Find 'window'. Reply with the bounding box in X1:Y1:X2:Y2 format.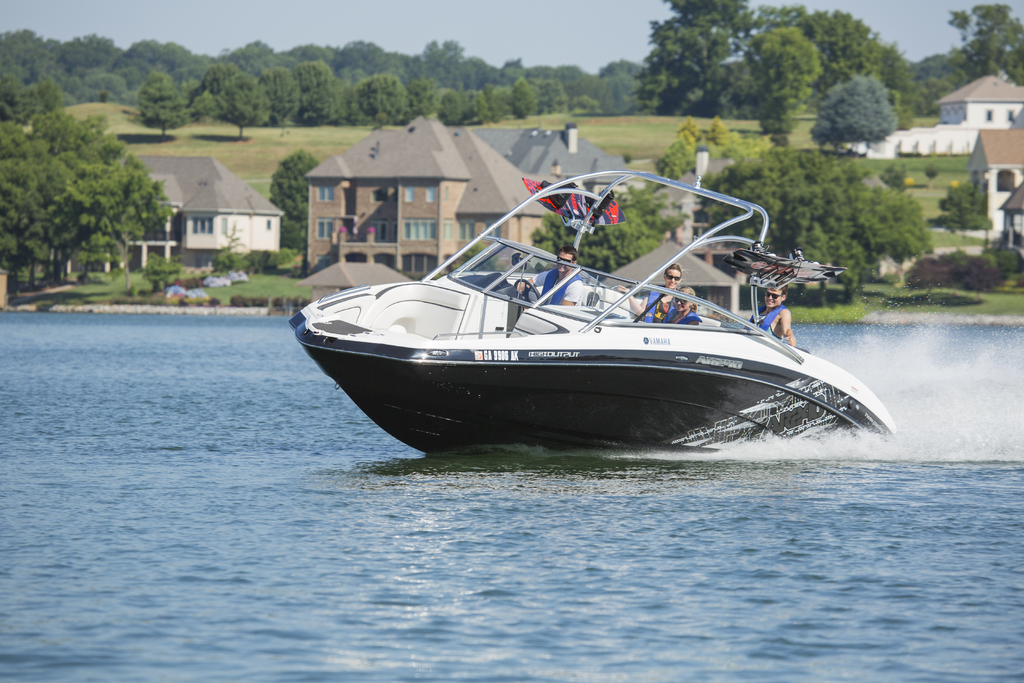
316:220:329:237.
